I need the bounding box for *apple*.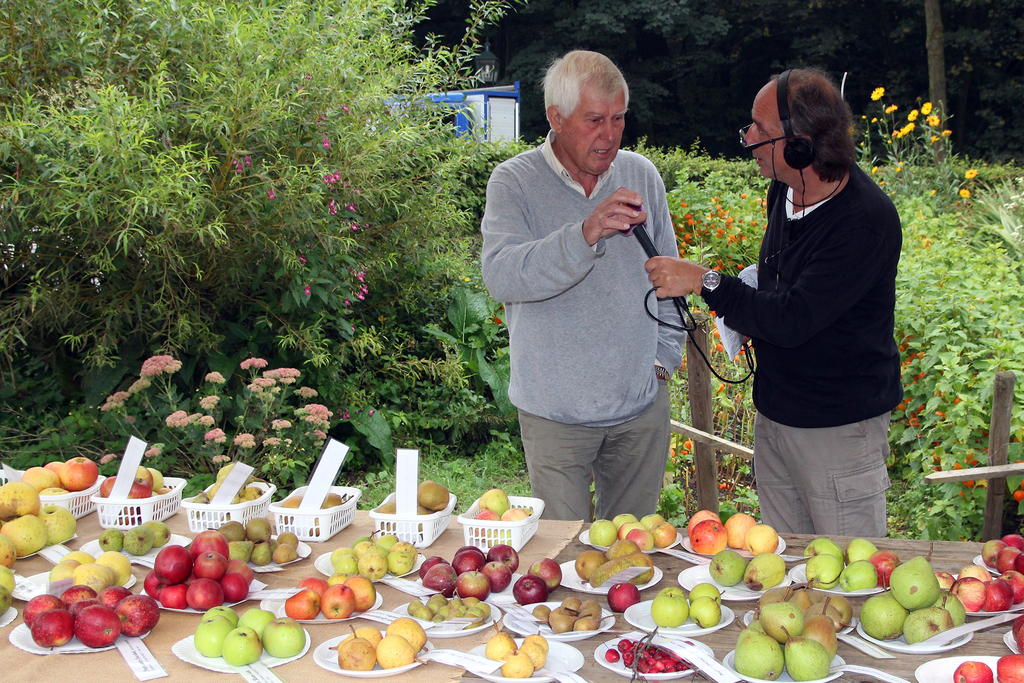
Here it is: box(73, 564, 116, 591).
